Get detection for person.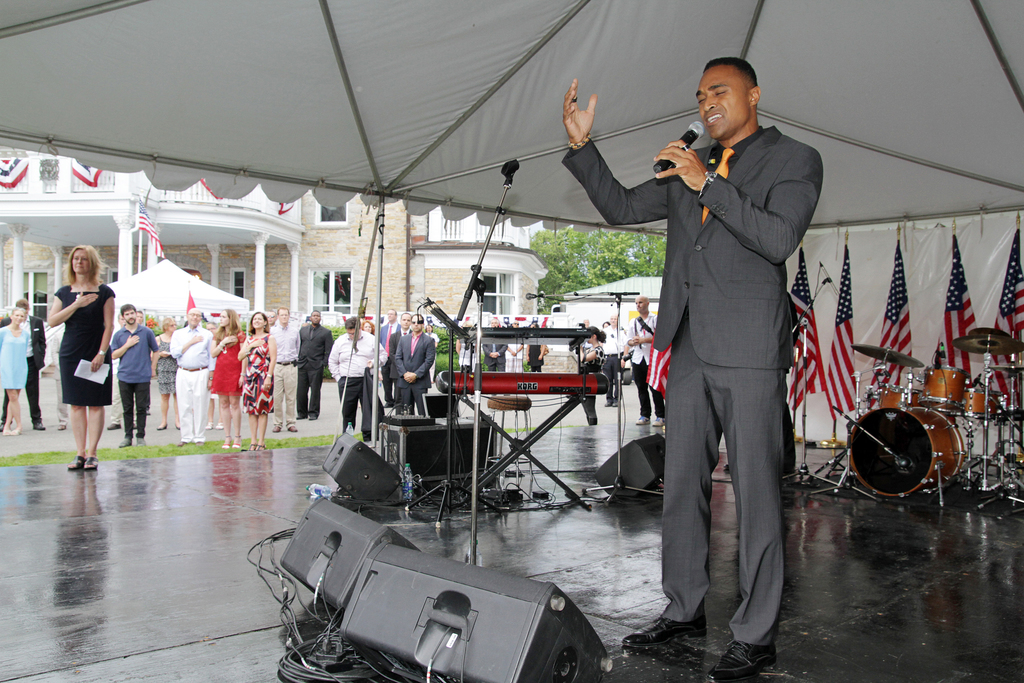
Detection: <bbox>382, 313, 408, 349</bbox>.
